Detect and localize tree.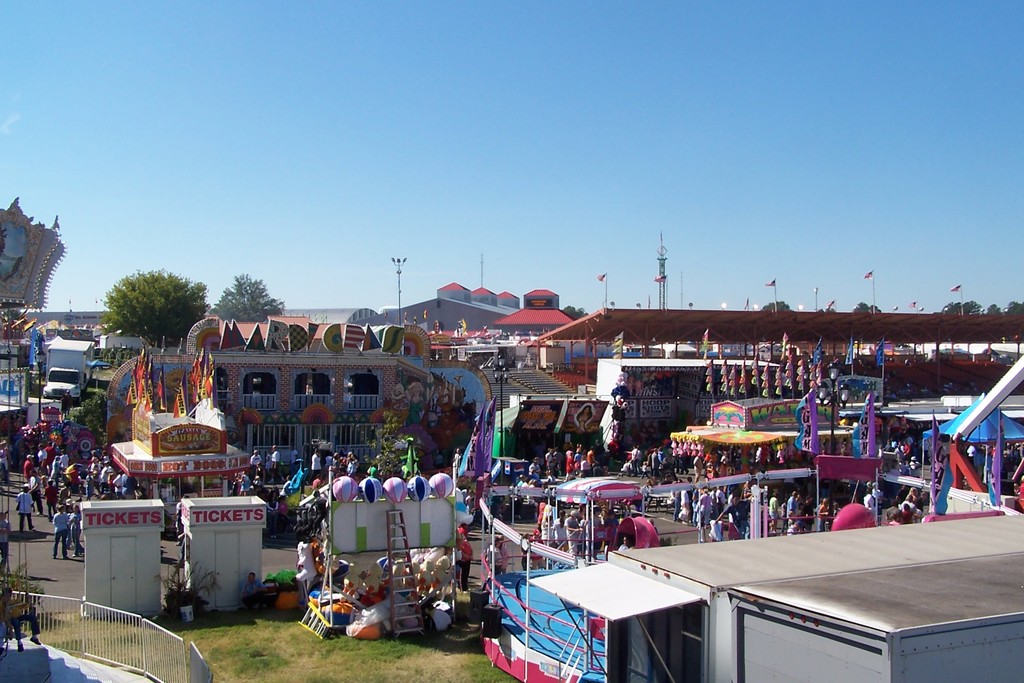
Localized at x1=1005 y1=299 x2=1023 y2=313.
